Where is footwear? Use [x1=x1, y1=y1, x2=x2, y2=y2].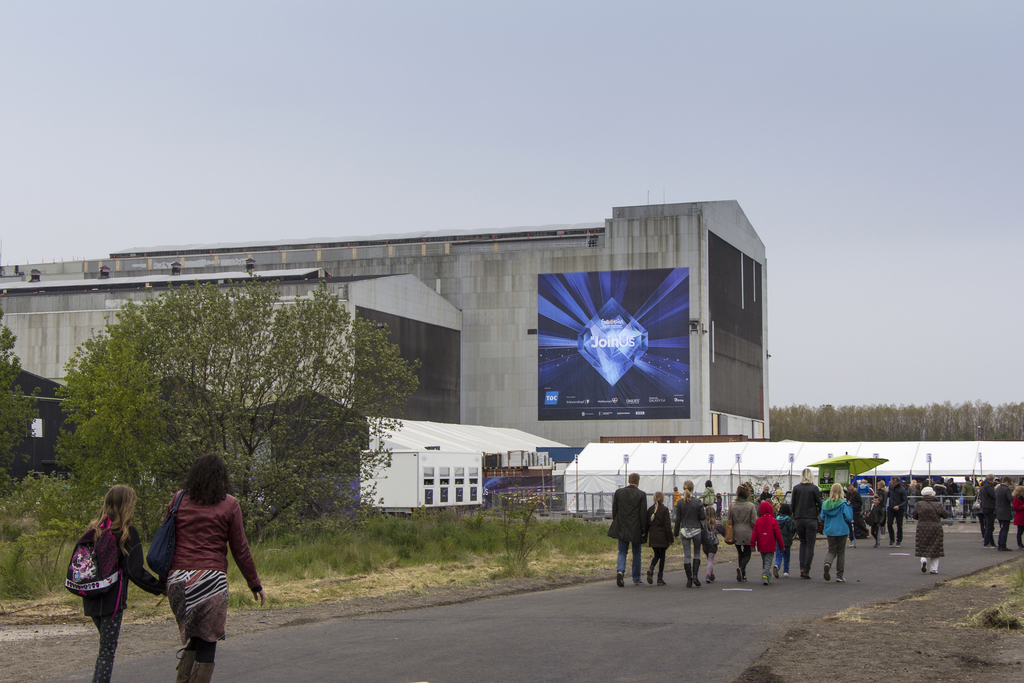
[x1=616, y1=572, x2=625, y2=588].
